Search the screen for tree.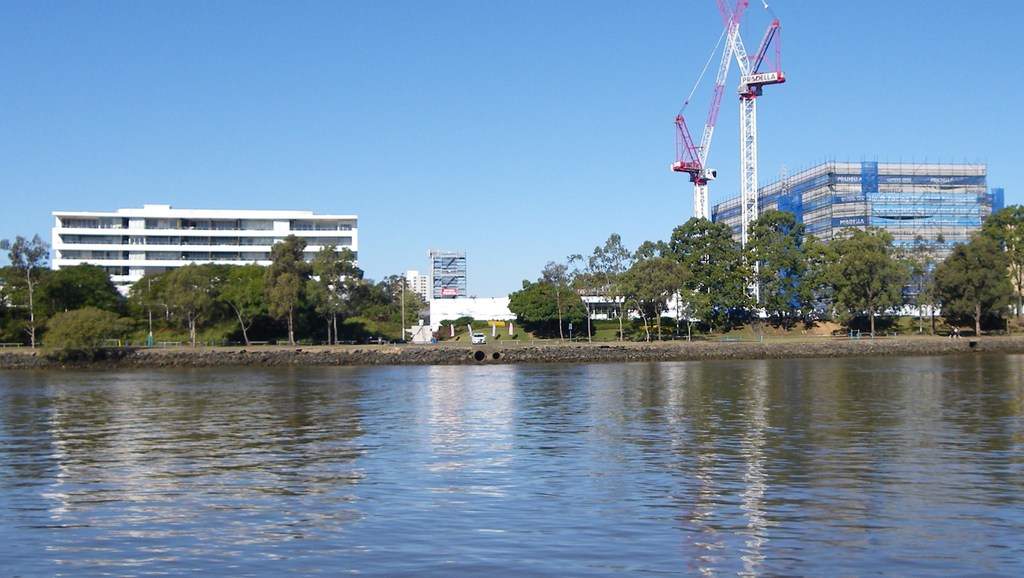
Found at <box>929,194,1018,339</box>.
